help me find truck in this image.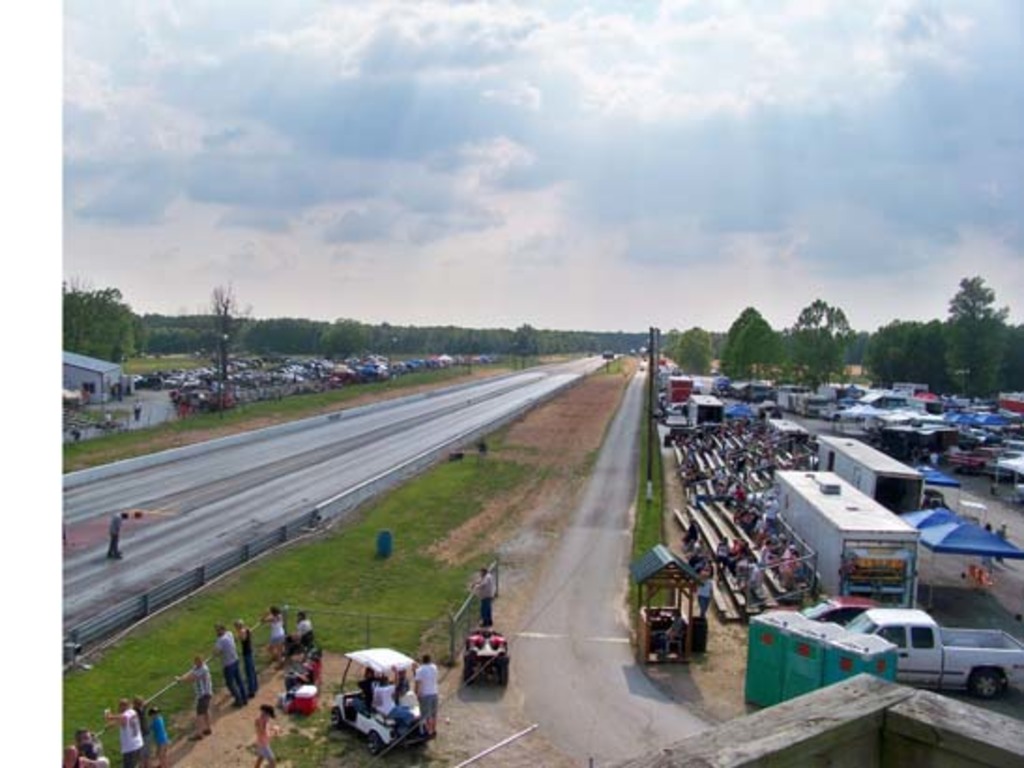
Found it: bbox=(846, 609, 1022, 701).
